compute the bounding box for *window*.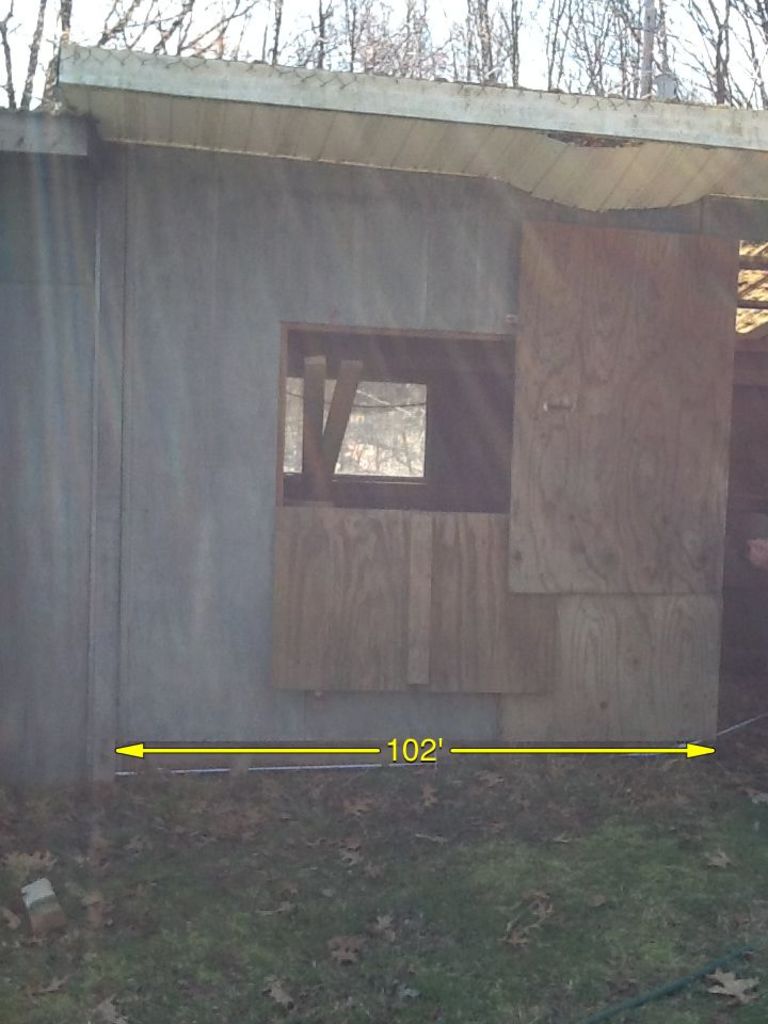
285:320:517:507.
